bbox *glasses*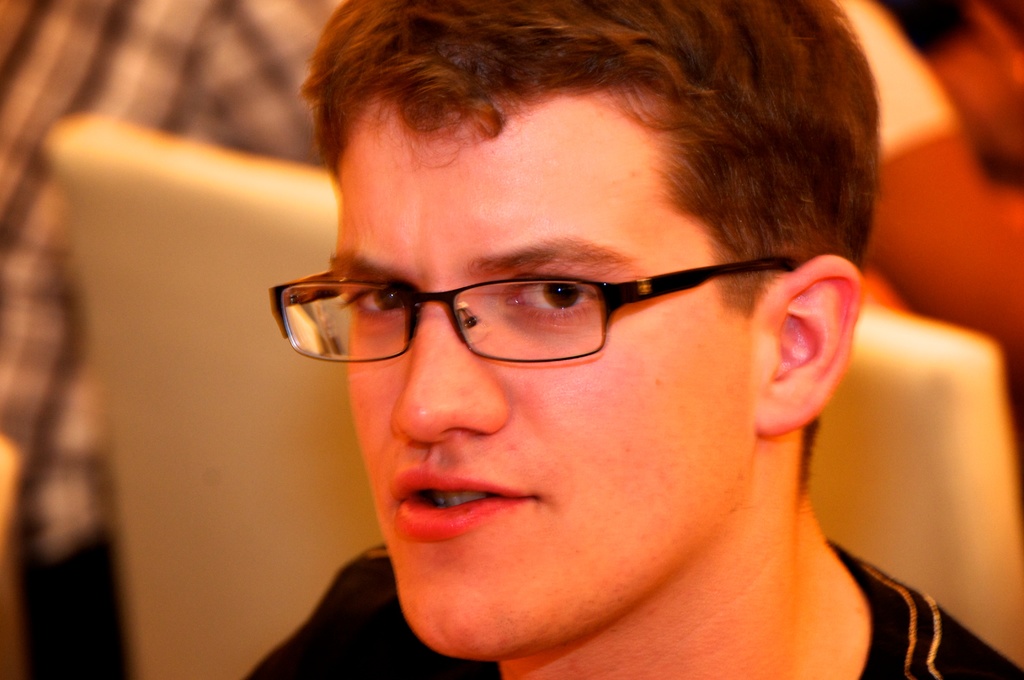
<bbox>268, 263, 799, 363</bbox>
